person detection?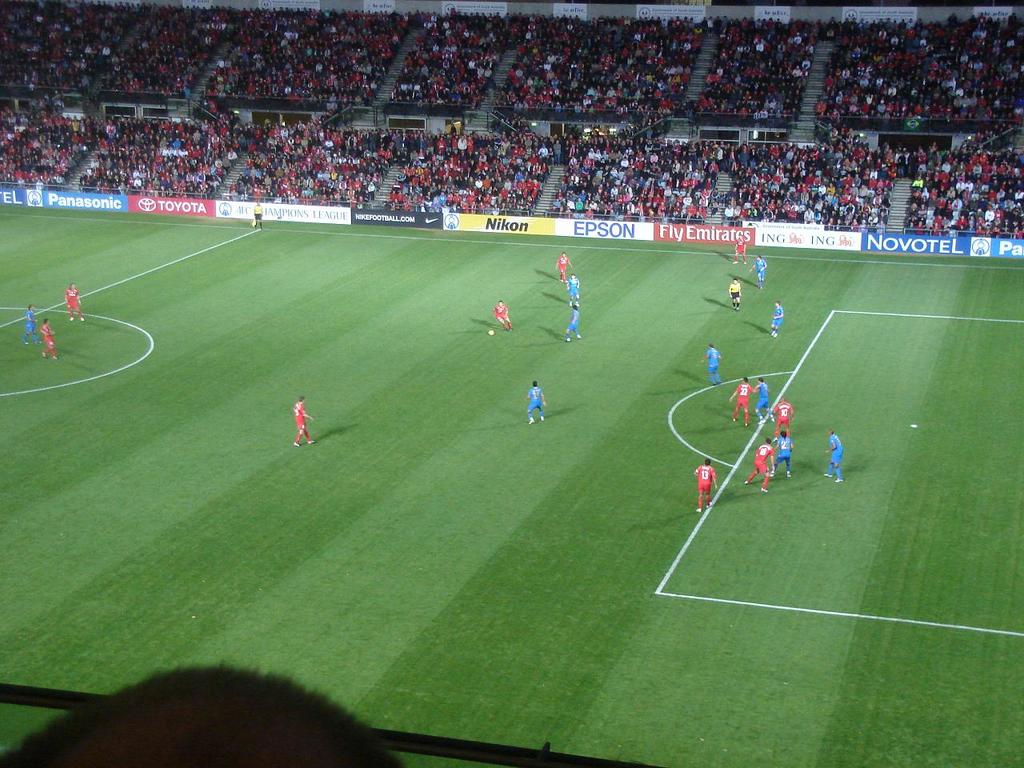
Rect(525, 378, 546, 425)
